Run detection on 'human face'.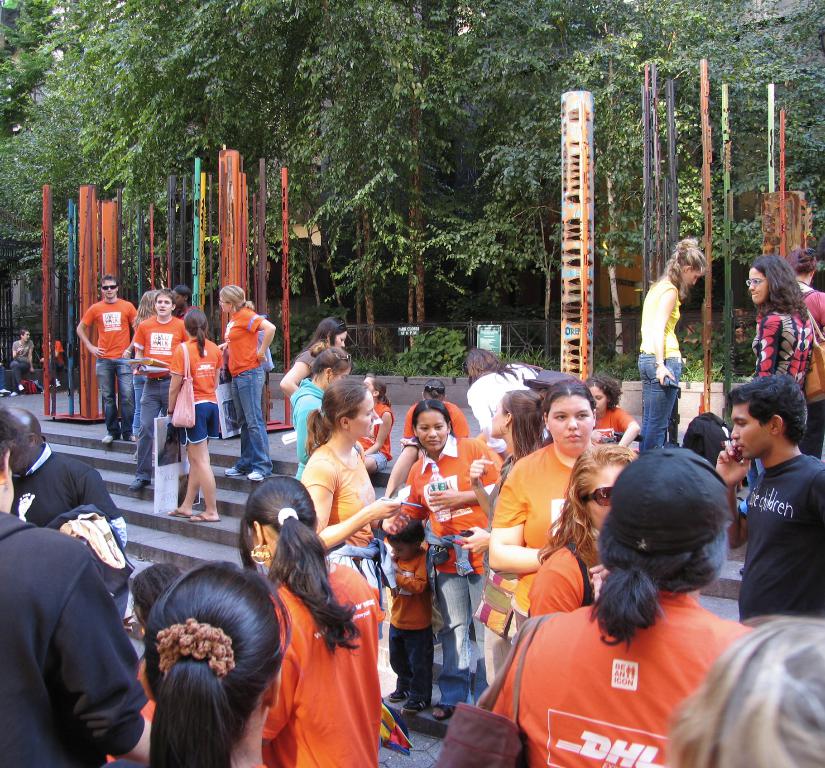
Result: 329/329/350/352.
